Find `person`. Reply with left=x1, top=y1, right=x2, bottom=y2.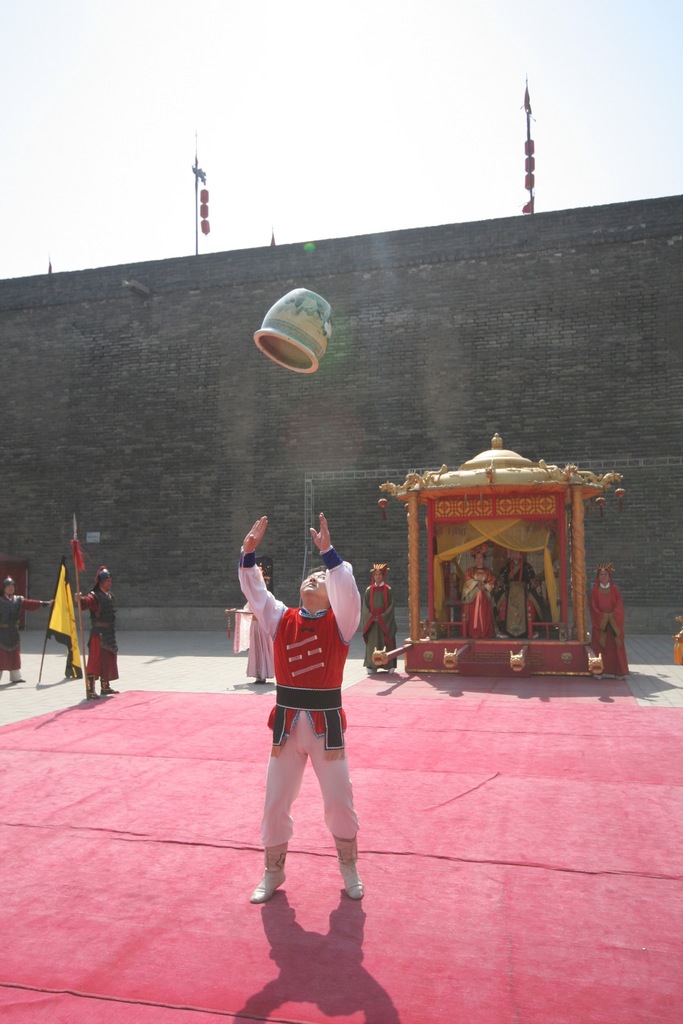
left=361, top=561, right=396, bottom=678.
